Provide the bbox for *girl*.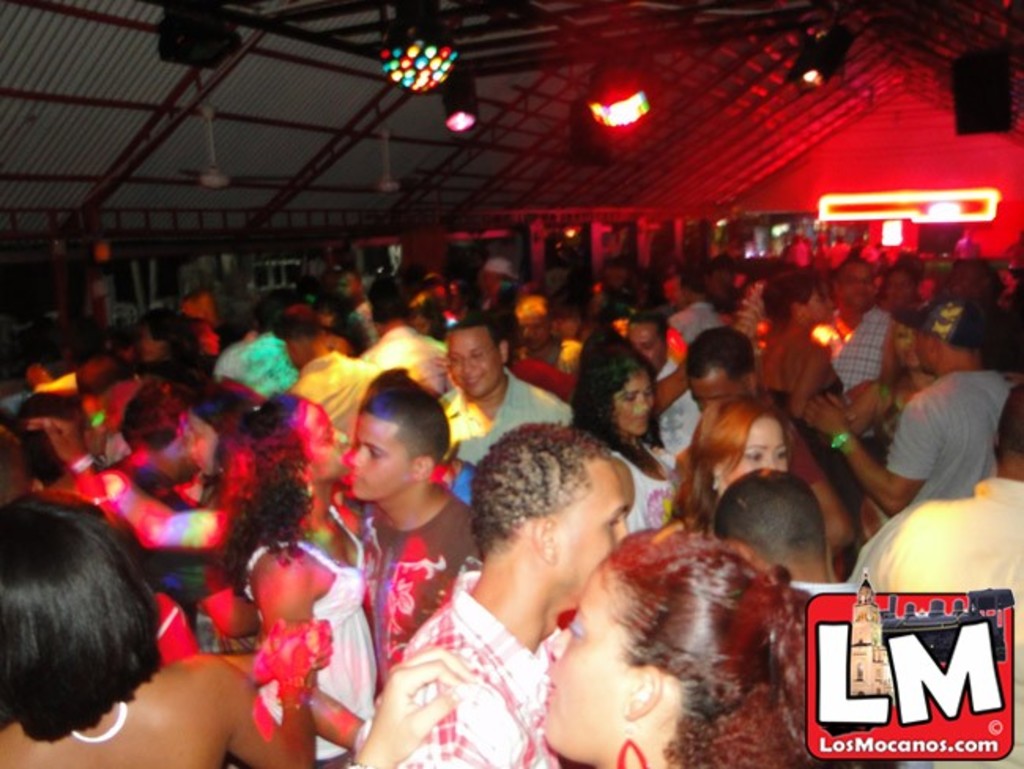
[827, 307, 933, 533].
